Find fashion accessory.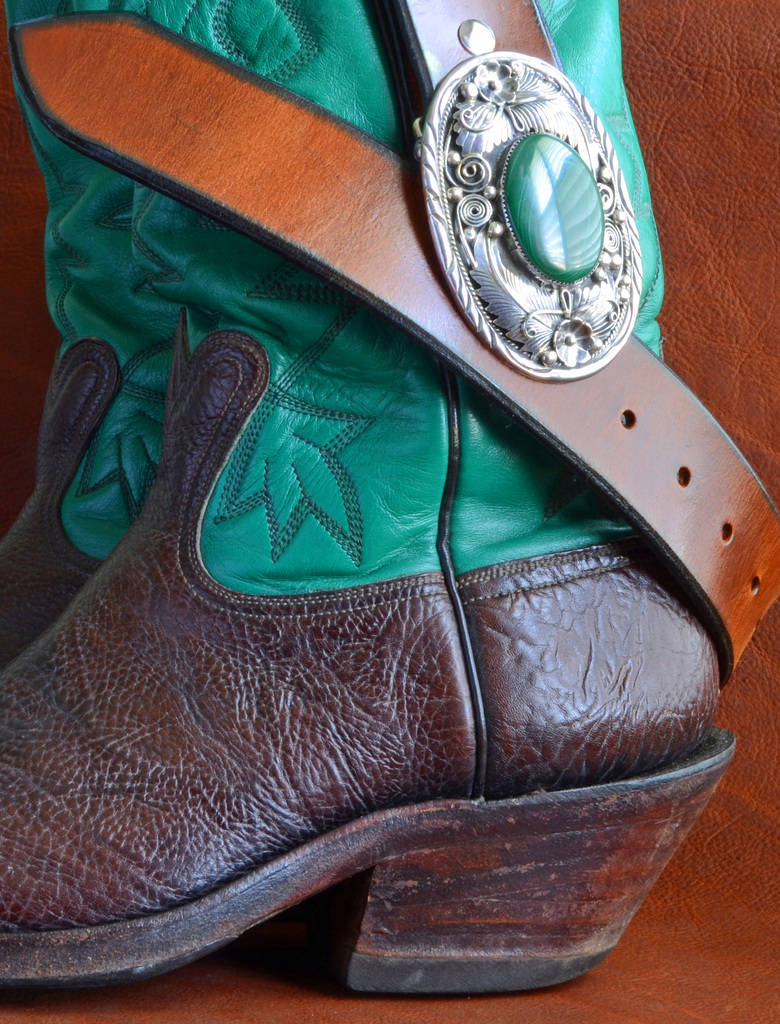
11,0,779,696.
